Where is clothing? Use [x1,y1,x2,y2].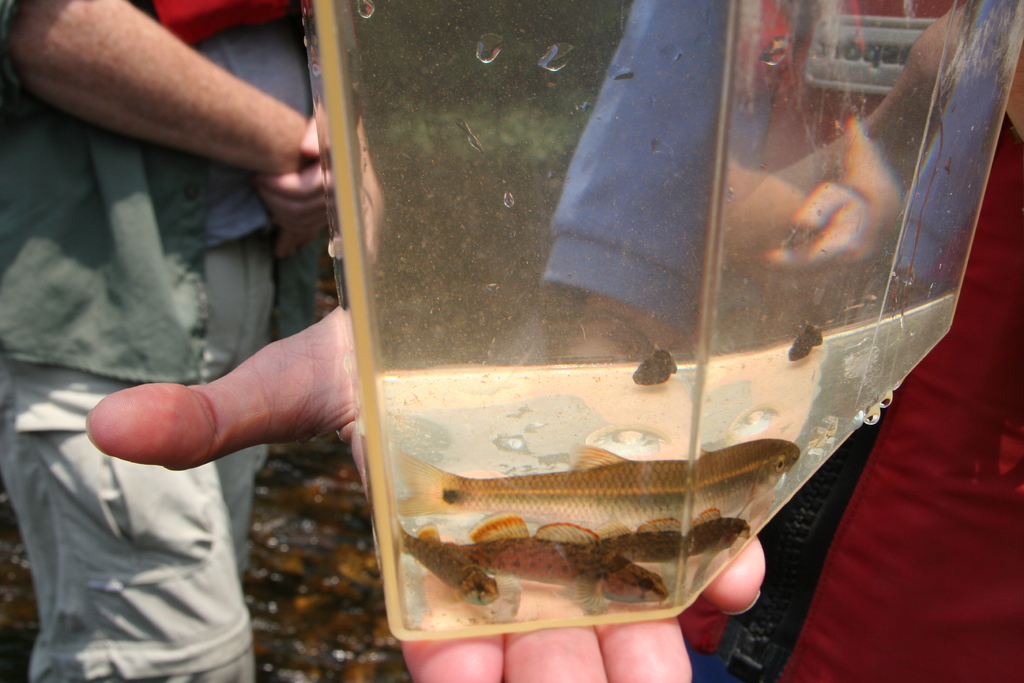
[0,0,362,682].
